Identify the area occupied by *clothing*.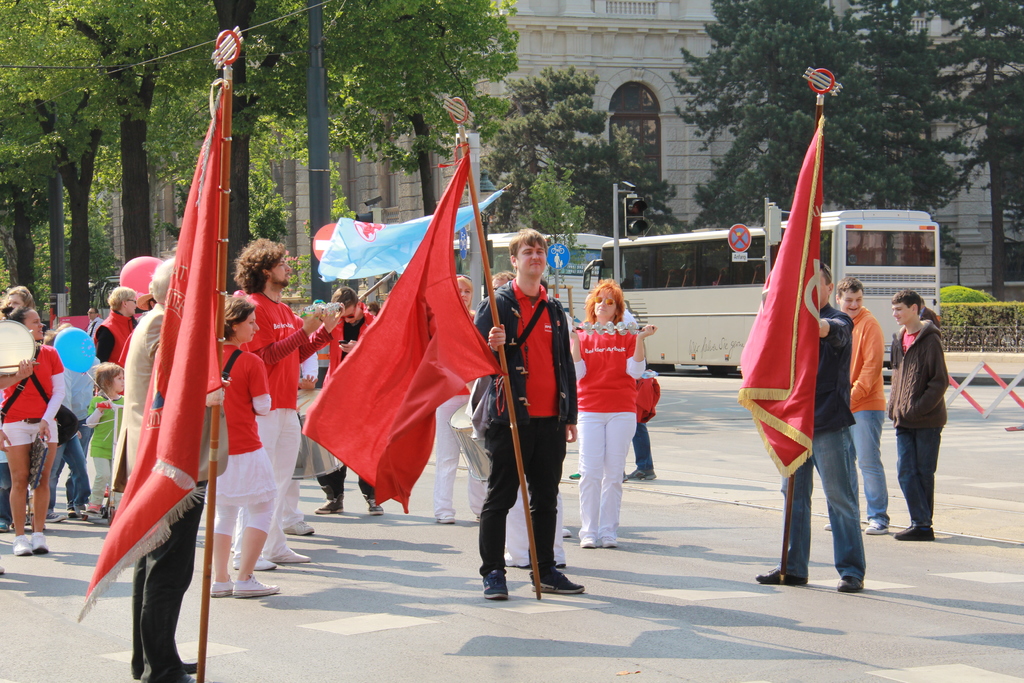
Area: select_region(572, 323, 648, 547).
